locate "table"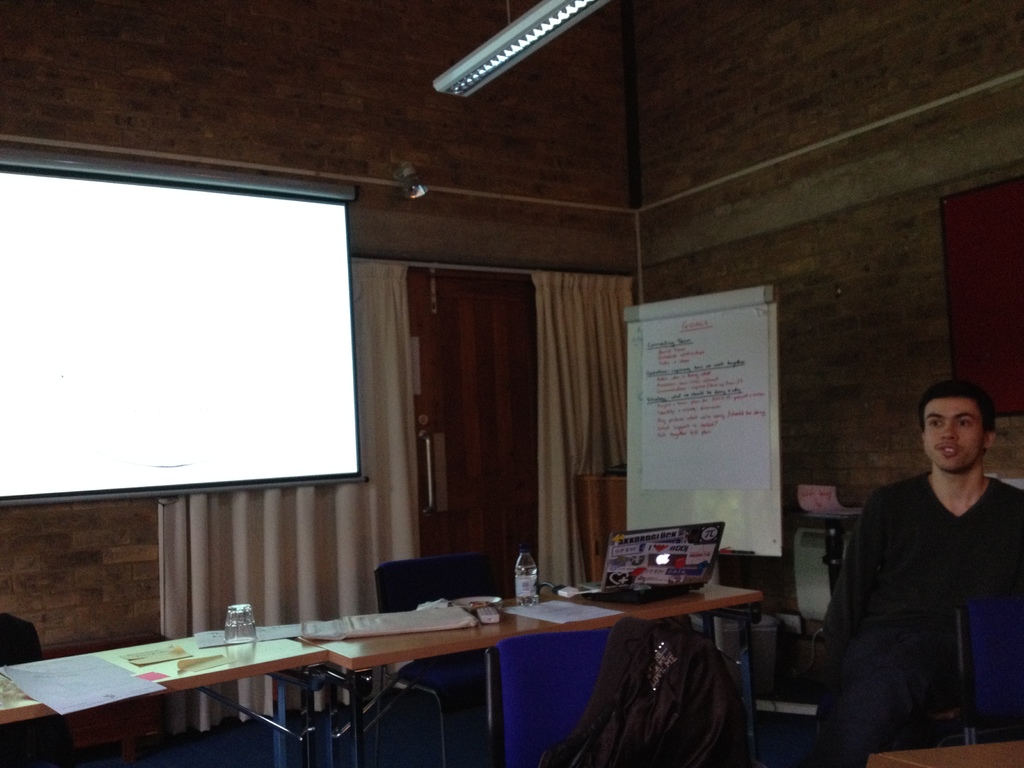
bbox=[291, 575, 620, 672]
